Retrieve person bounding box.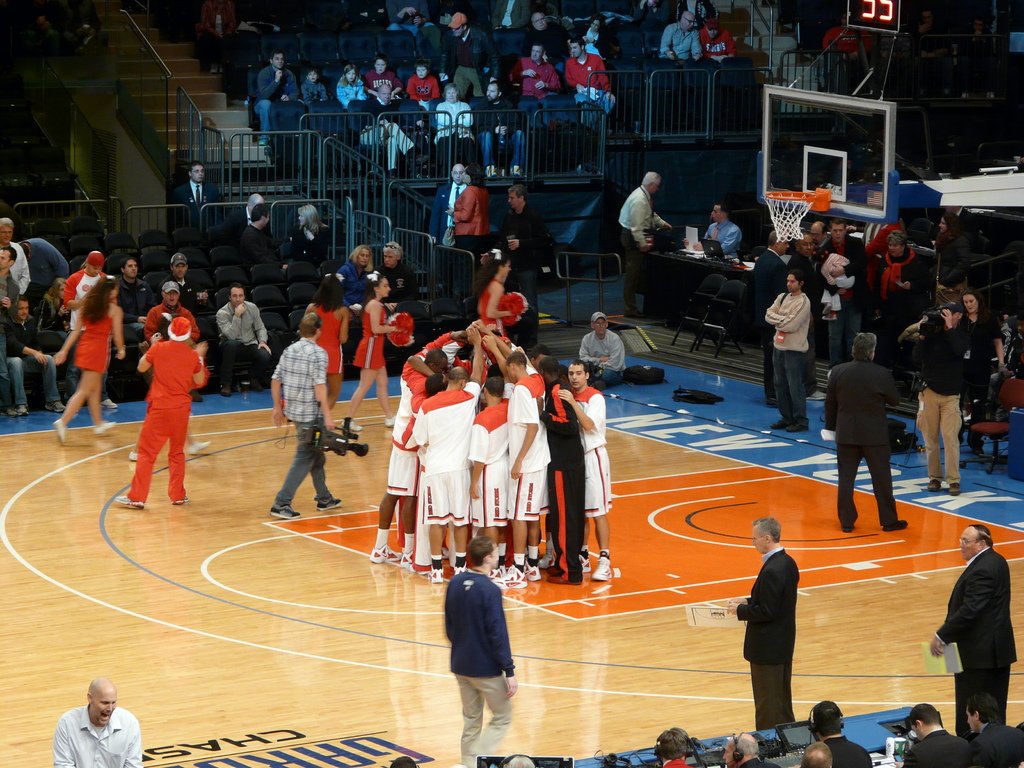
Bounding box: box=[728, 514, 799, 726].
